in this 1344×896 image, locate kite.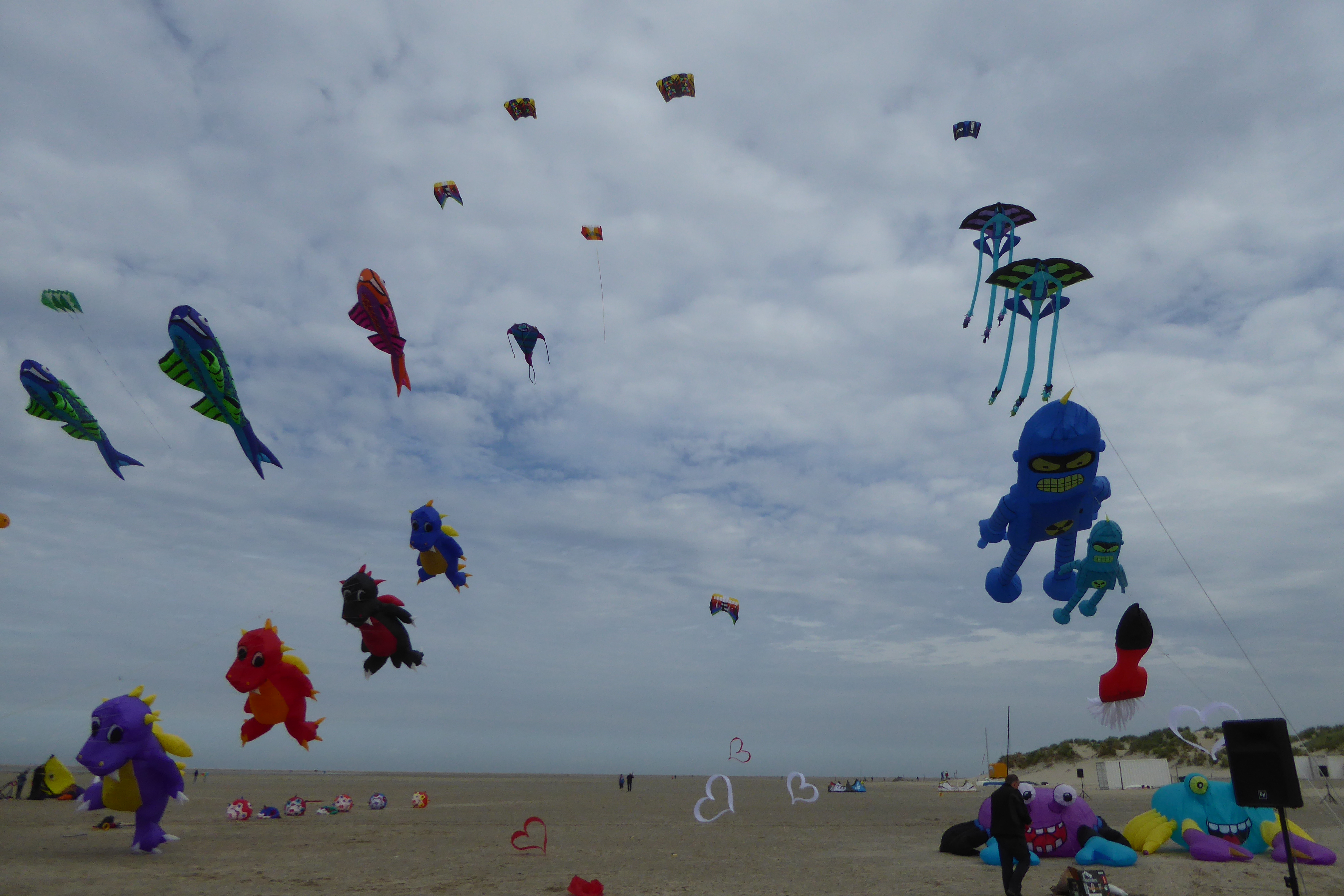
Bounding box: Rect(289, 141, 311, 171).
